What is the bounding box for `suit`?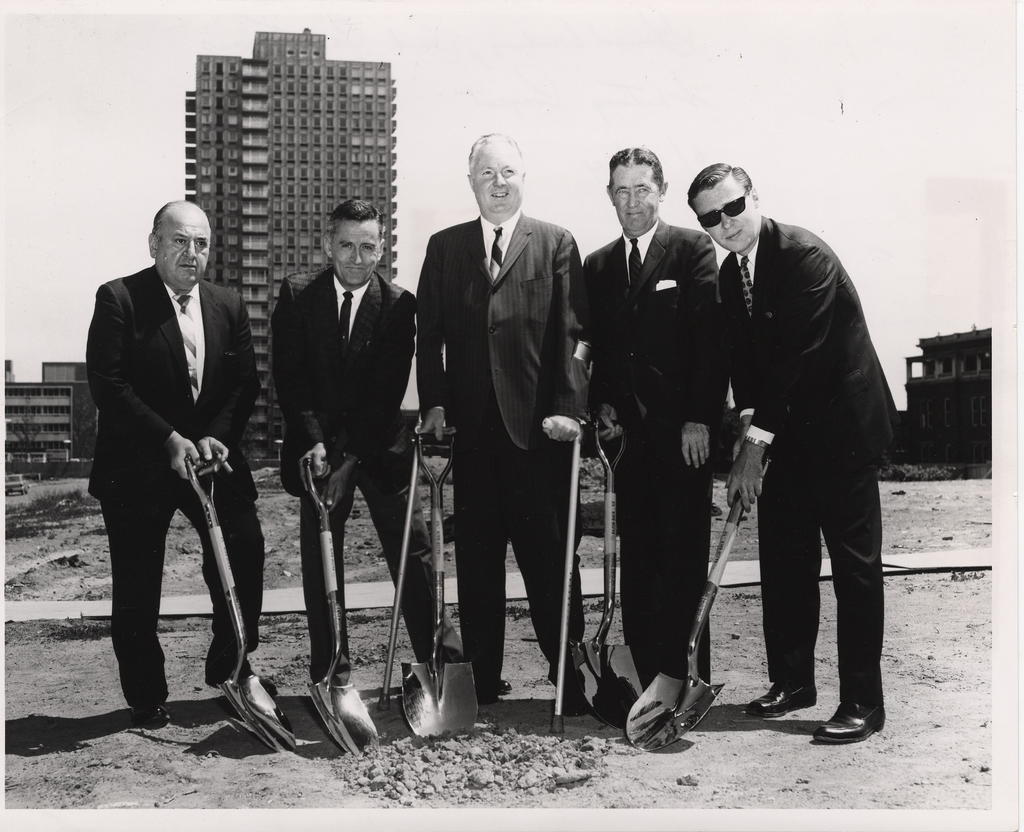
bbox=[414, 212, 590, 674].
